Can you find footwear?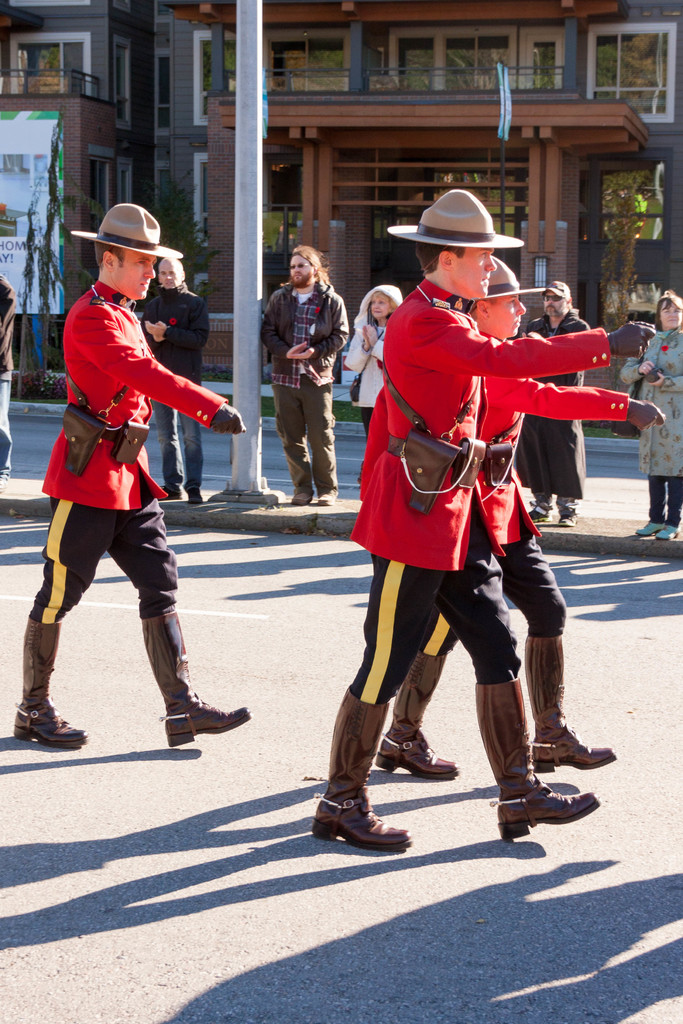
Yes, bounding box: rect(372, 650, 456, 786).
